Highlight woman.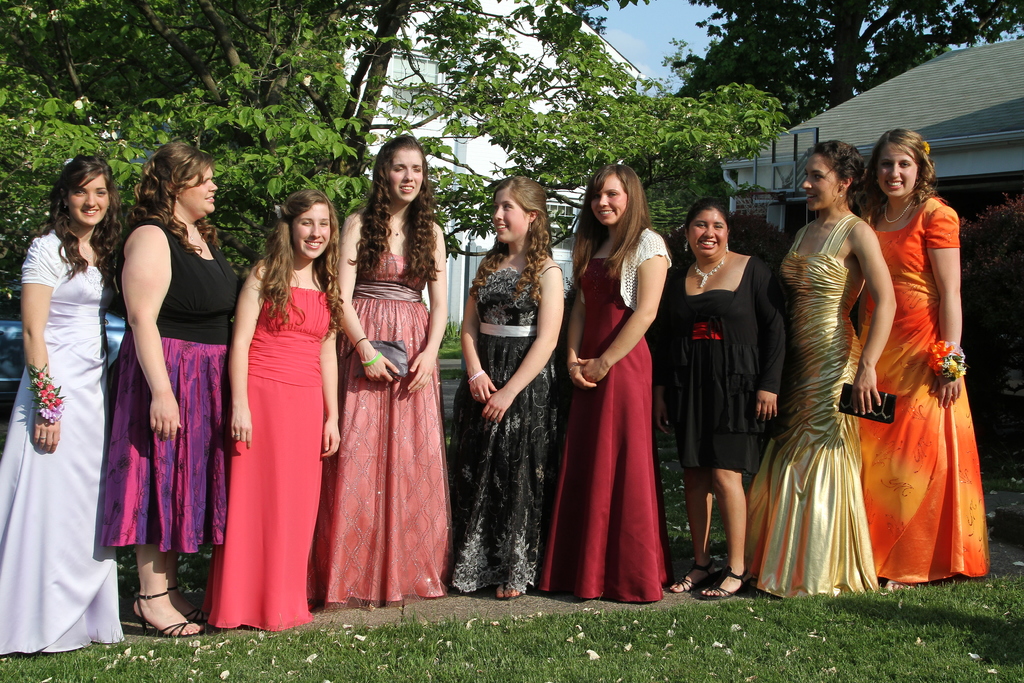
Highlighted region: x1=94 y1=136 x2=243 y2=636.
